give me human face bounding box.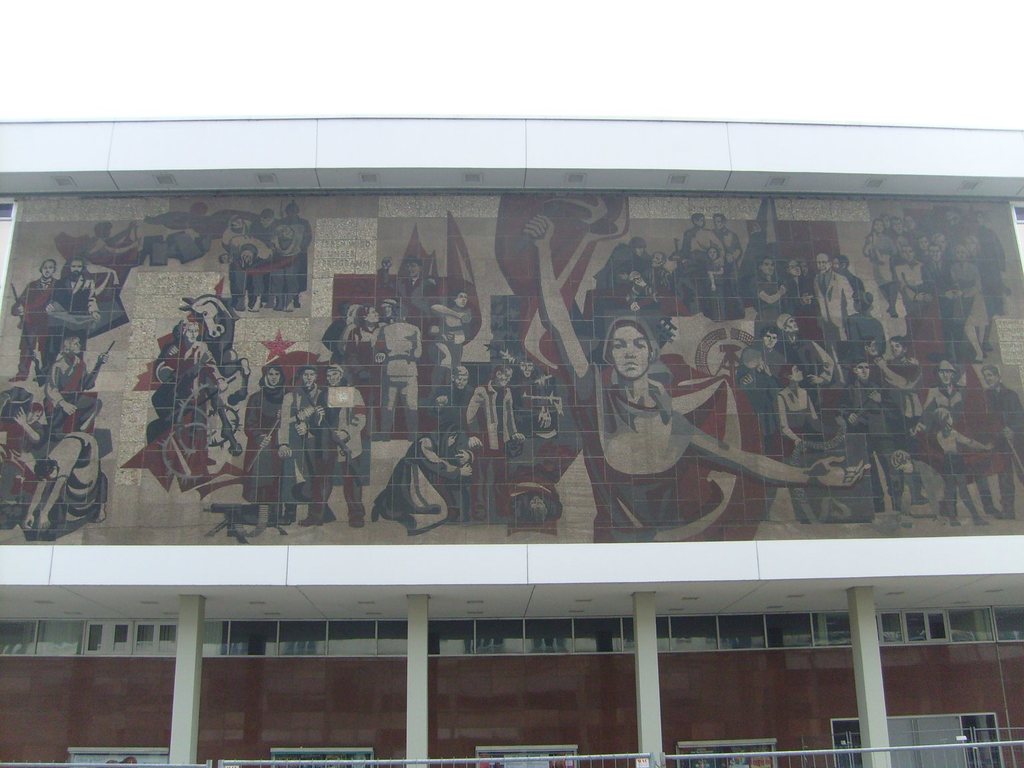
[x1=496, y1=369, x2=512, y2=386].
